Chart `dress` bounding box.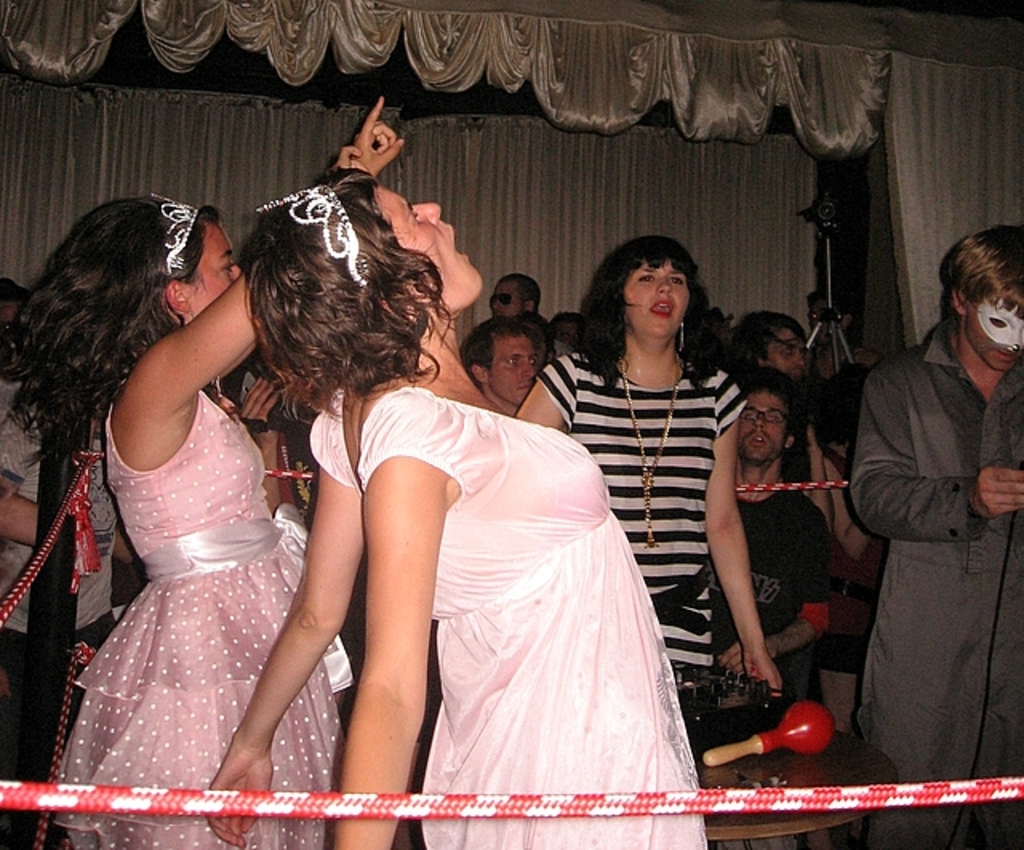
Charted: <region>539, 343, 755, 732</region>.
